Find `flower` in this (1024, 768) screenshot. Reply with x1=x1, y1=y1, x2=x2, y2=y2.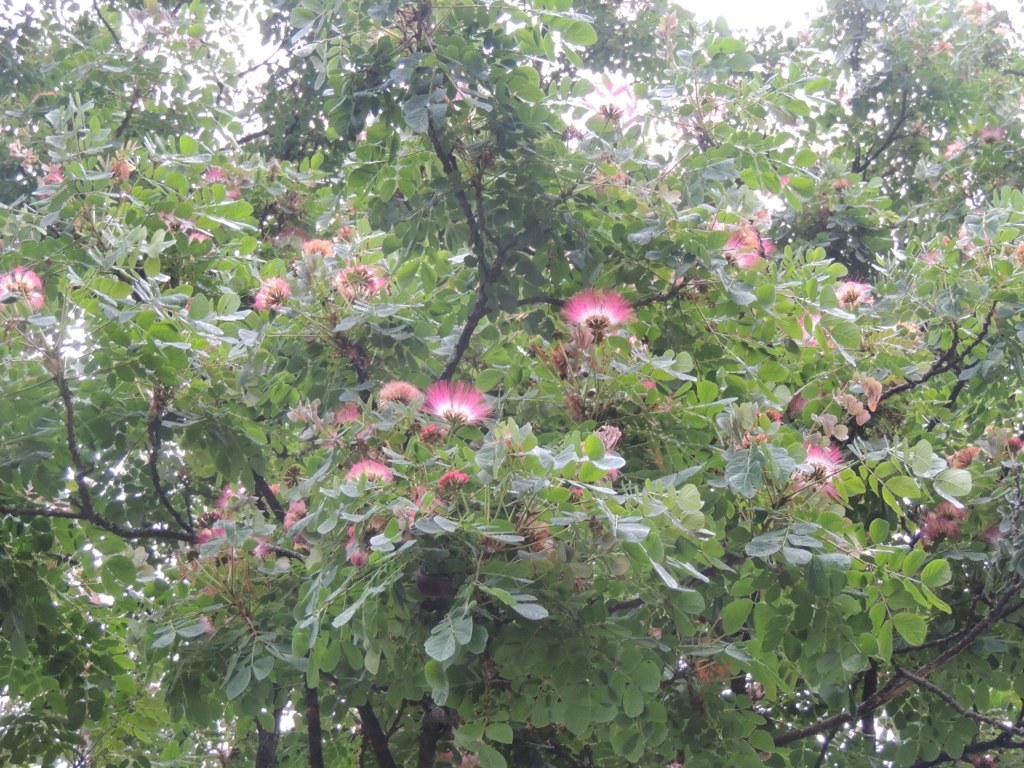
x1=191, y1=482, x2=249, y2=566.
